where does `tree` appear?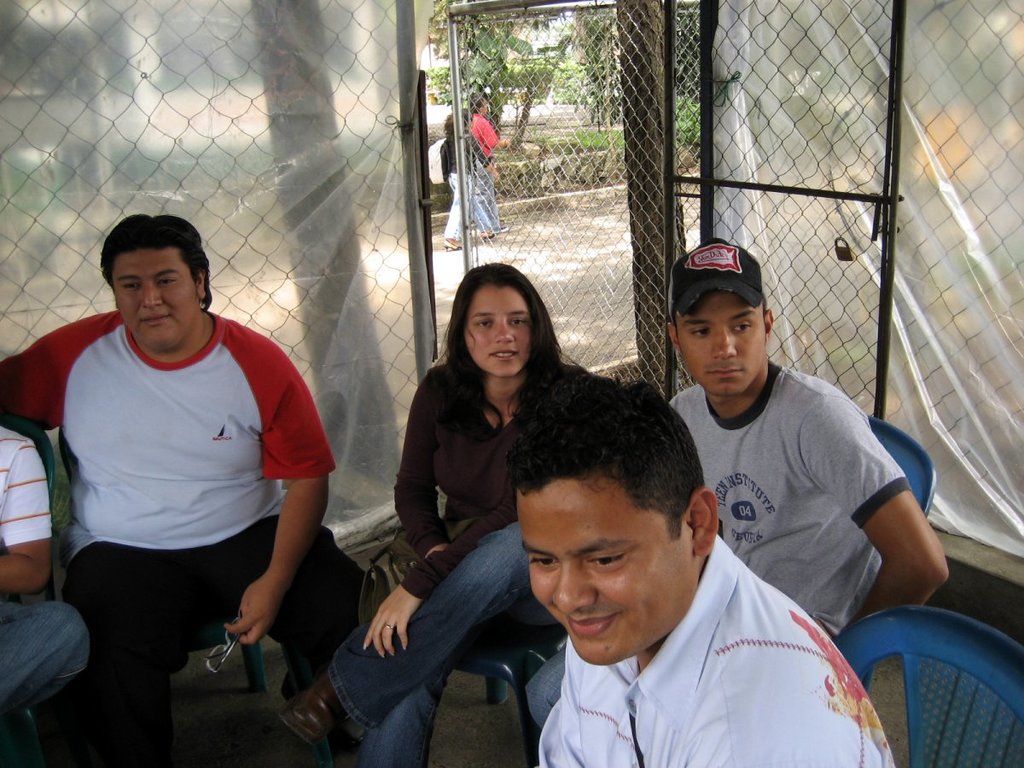
Appears at region(424, 0, 556, 151).
